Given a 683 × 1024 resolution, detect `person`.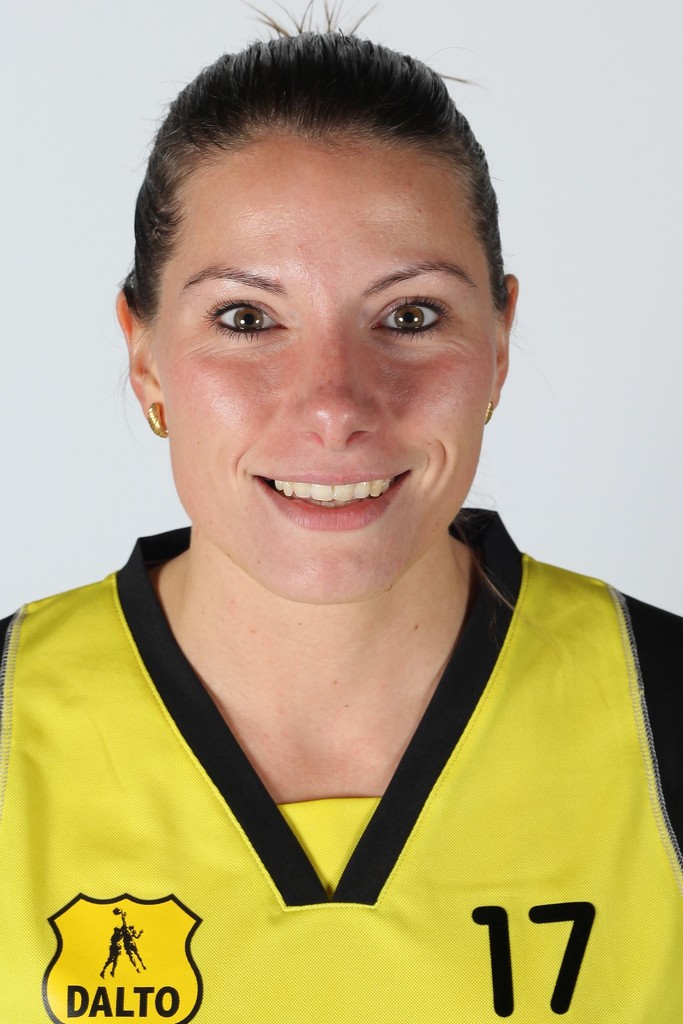
left=0, top=29, right=682, bottom=1023.
